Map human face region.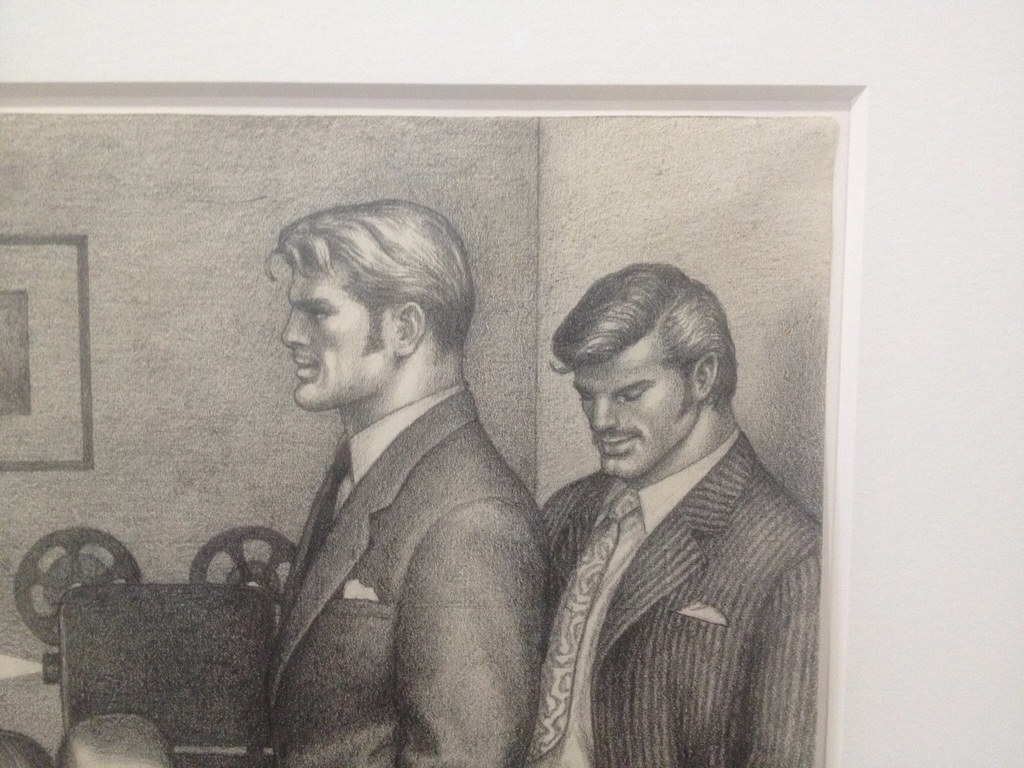
Mapped to (573, 342, 696, 483).
